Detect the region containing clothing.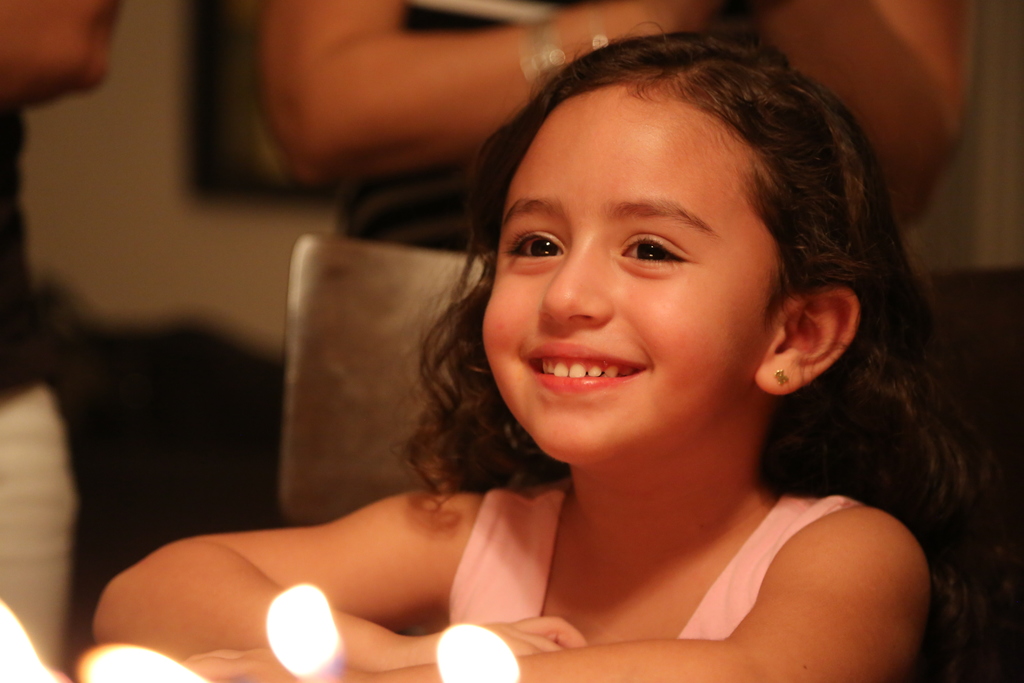
383:422:933:677.
